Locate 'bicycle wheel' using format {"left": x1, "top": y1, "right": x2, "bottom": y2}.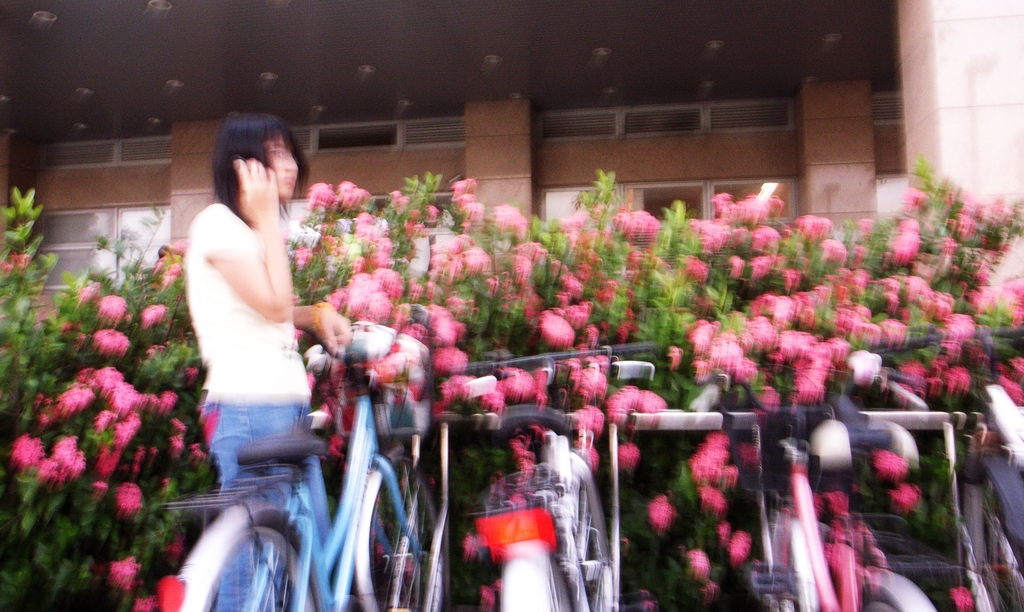
{"left": 570, "top": 479, "right": 623, "bottom": 611}.
